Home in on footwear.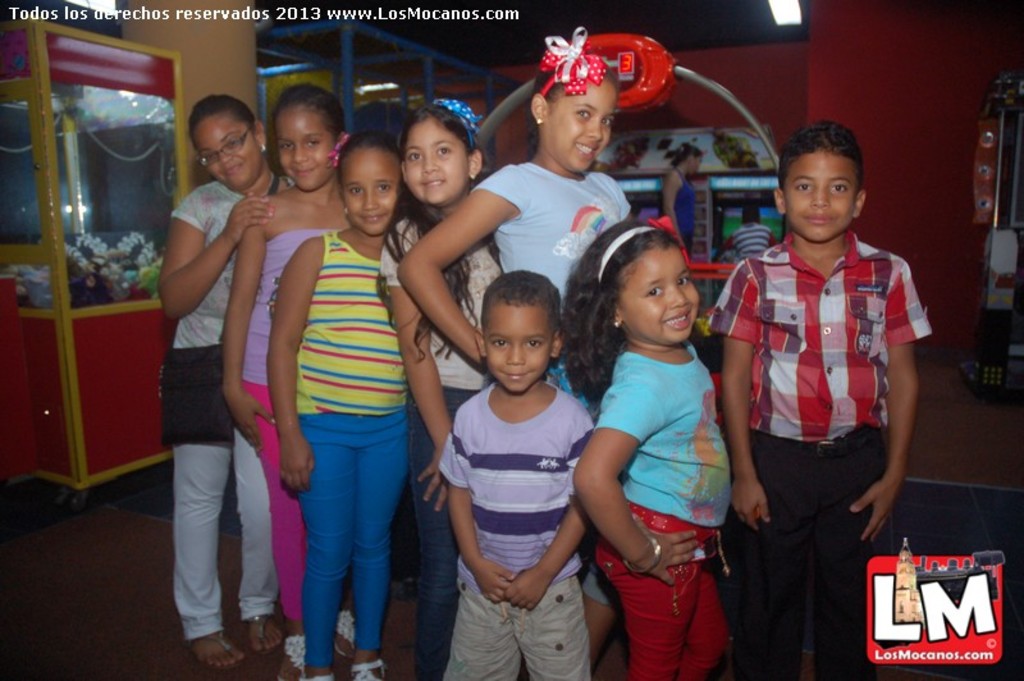
Homed in at (276,635,305,680).
